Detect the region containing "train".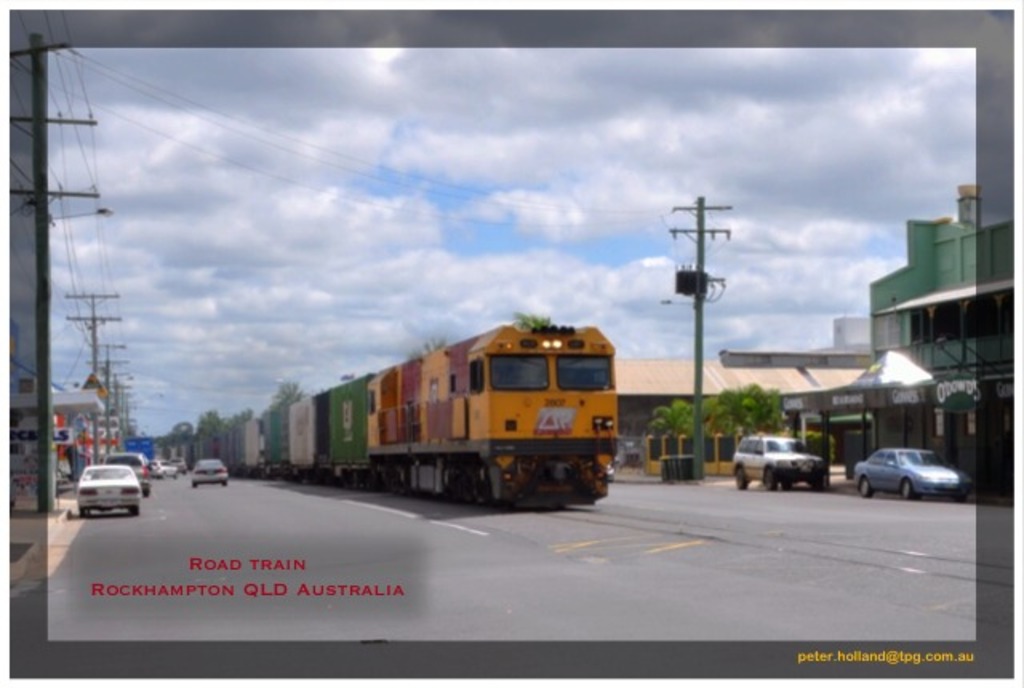
left=187, top=326, right=618, bottom=510.
